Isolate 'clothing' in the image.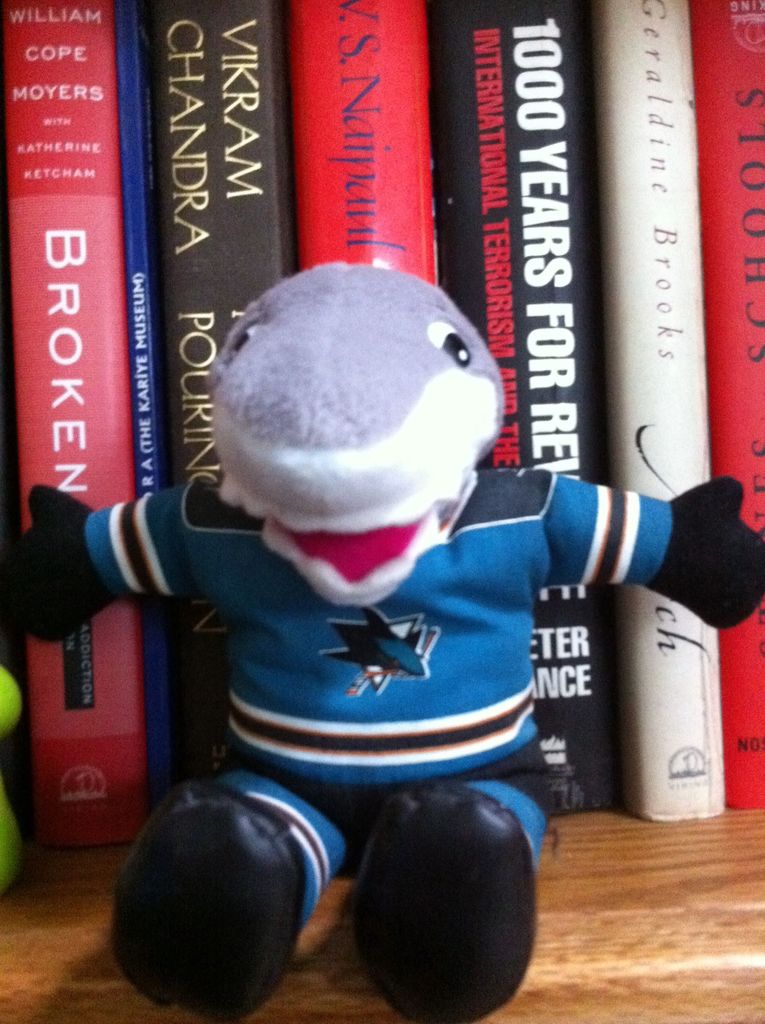
Isolated region: <box>86,463,664,935</box>.
